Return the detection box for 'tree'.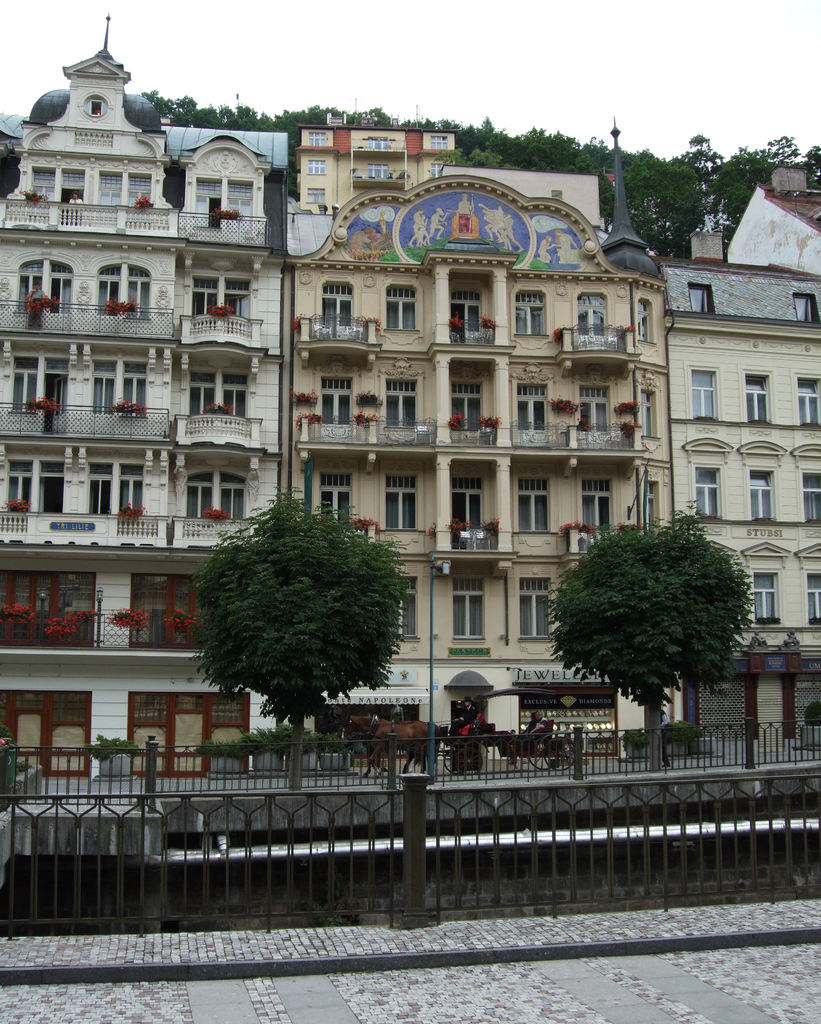
l=539, t=515, r=754, b=734.
